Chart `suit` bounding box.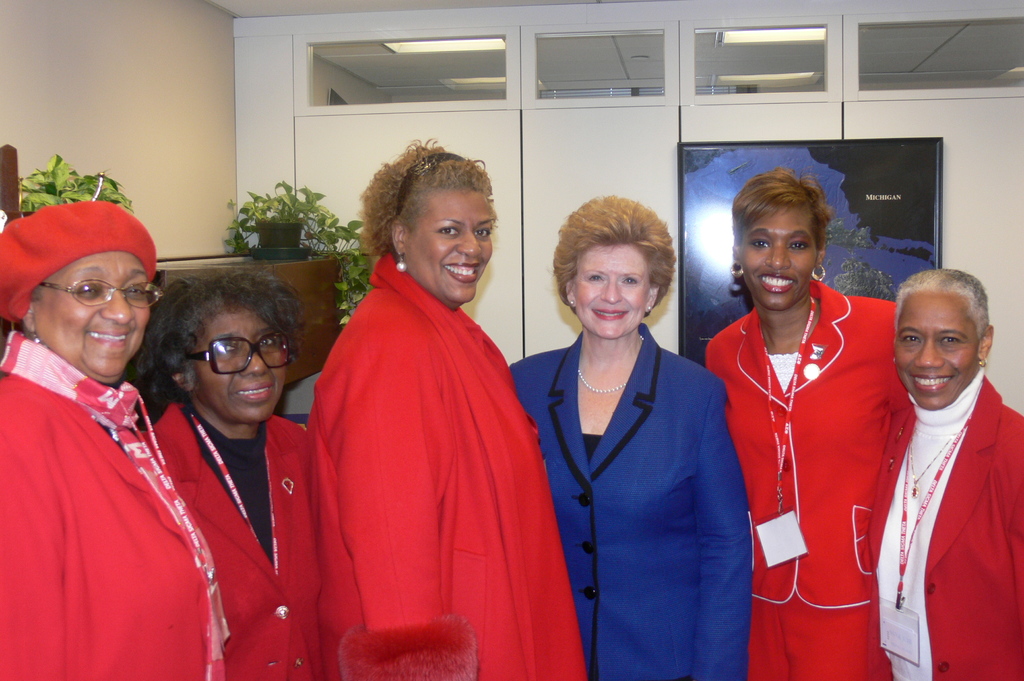
Charted: bbox(307, 284, 588, 680).
